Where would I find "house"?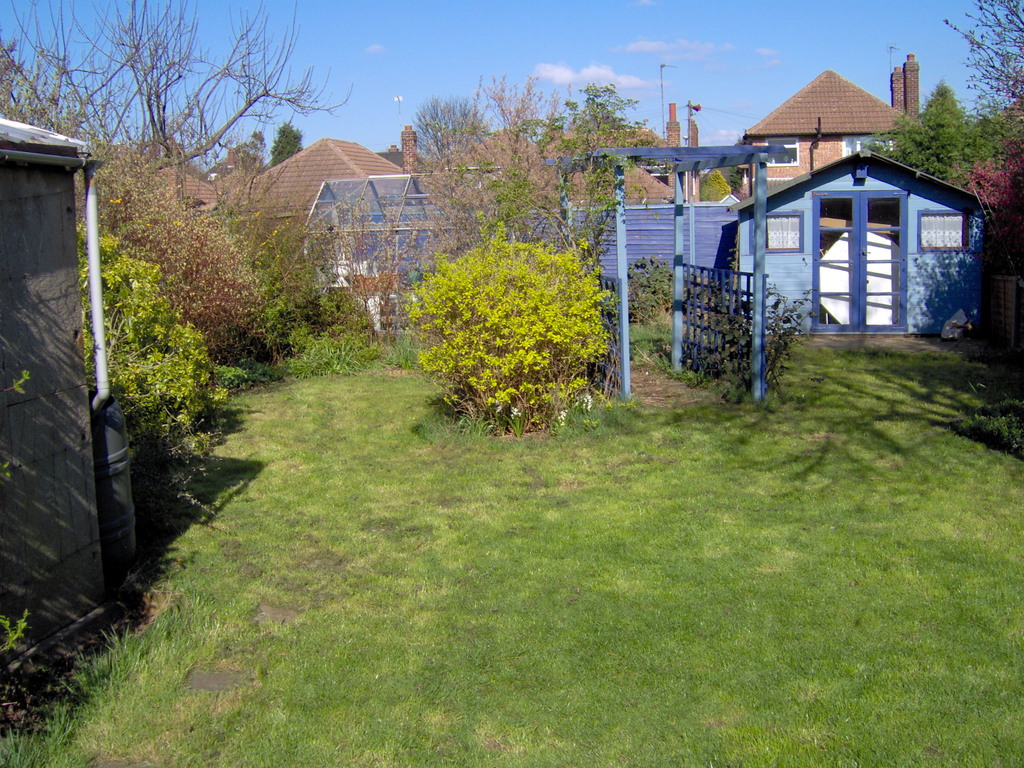
At x1=742, y1=51, x2=920, y2=198.
